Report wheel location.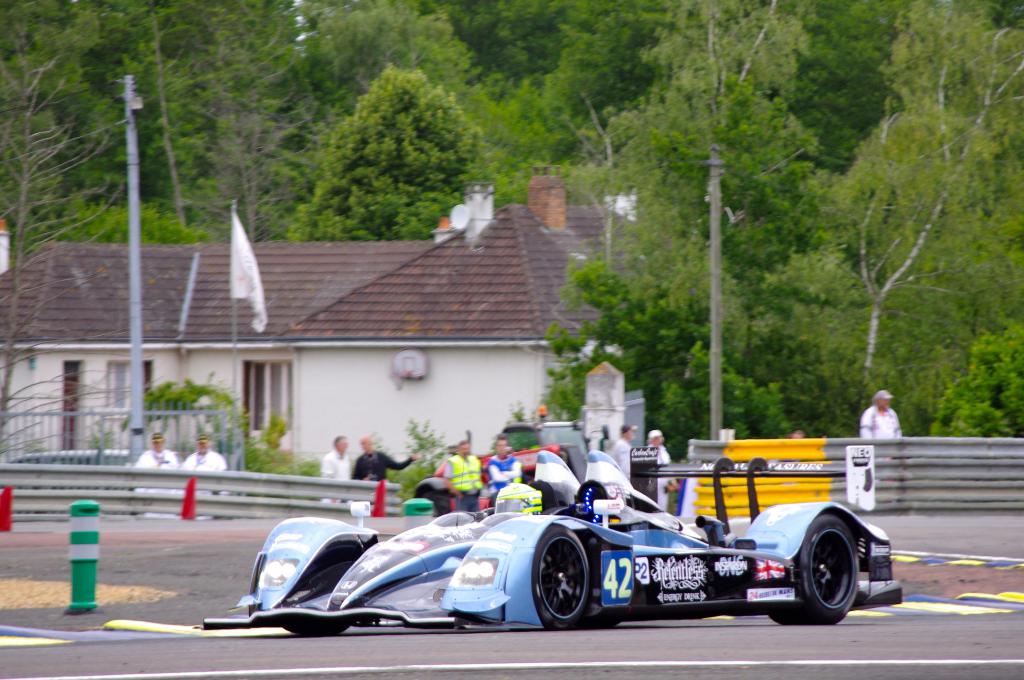
Report: BBox(269, 607, 346, 636).
